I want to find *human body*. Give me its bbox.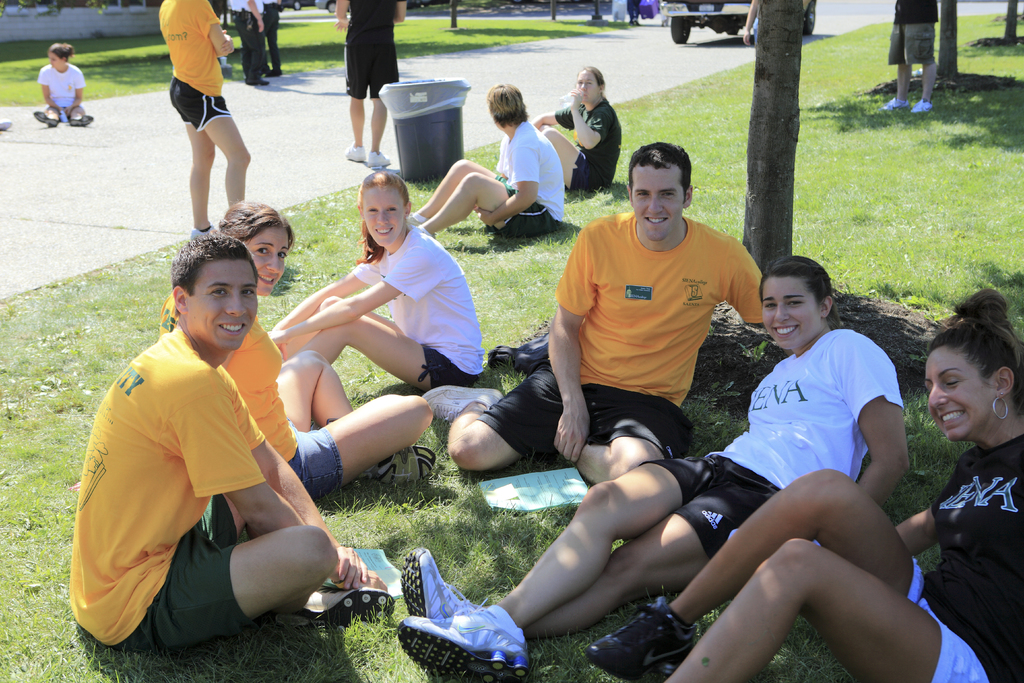
(30,41,89,131).
